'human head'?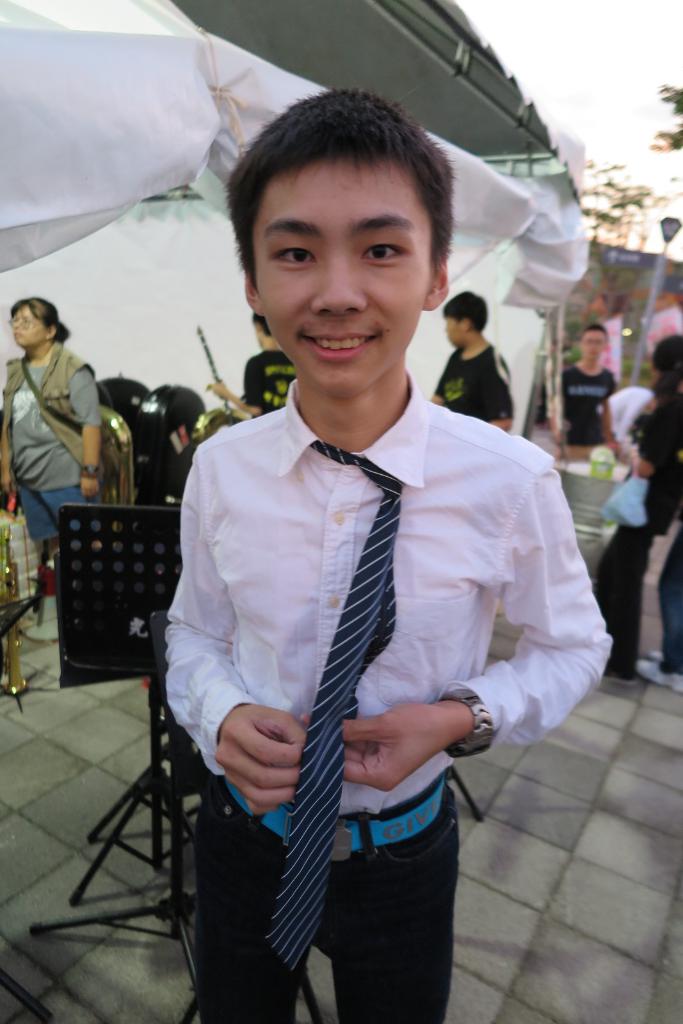
bbox=(209, 83, 501, 377)
